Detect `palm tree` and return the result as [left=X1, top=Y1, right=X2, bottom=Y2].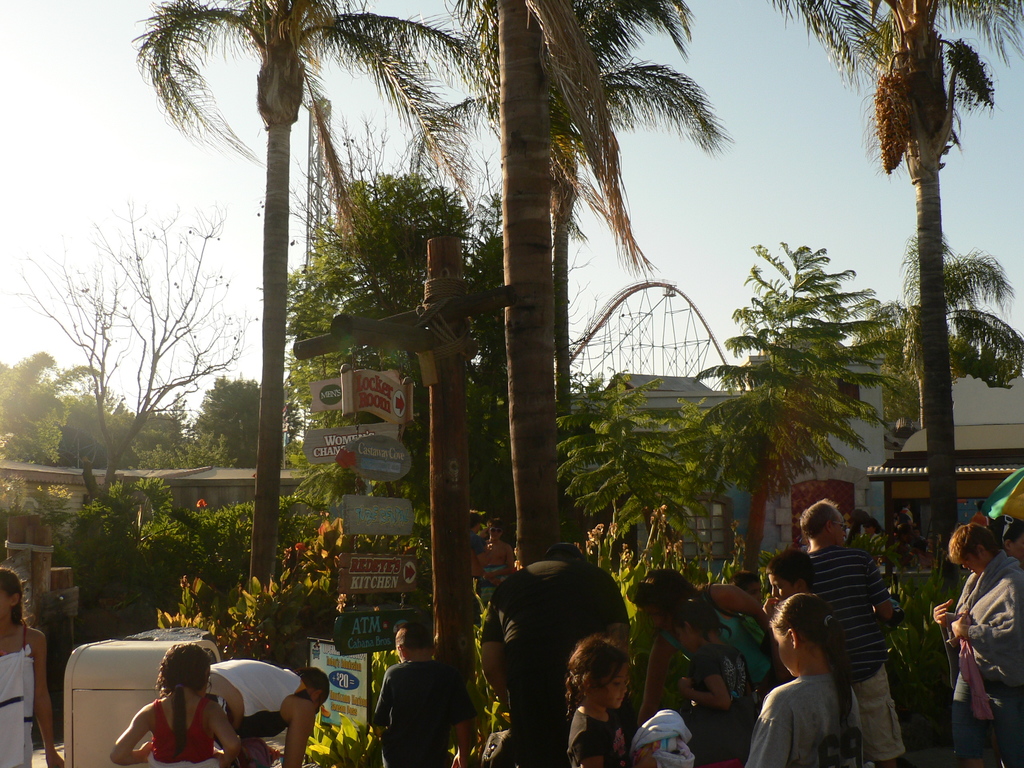
[left=72, top=390, right=195, bottom=520].
